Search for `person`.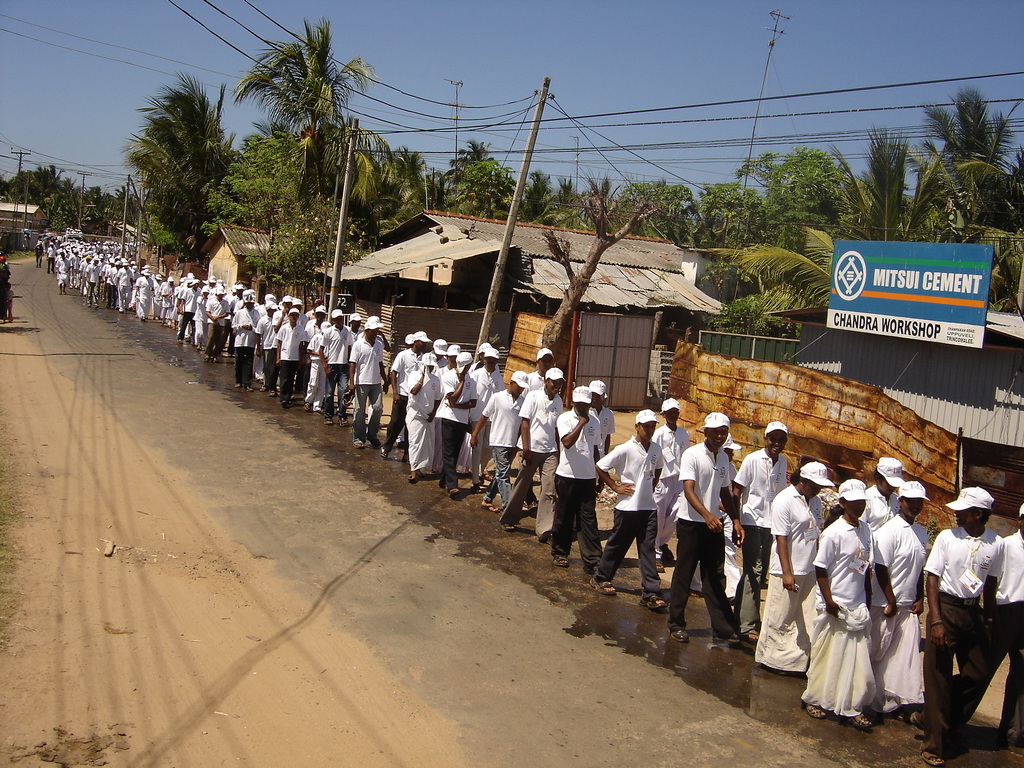
Found at [left=426, top=335, right=456, bottom=382].
